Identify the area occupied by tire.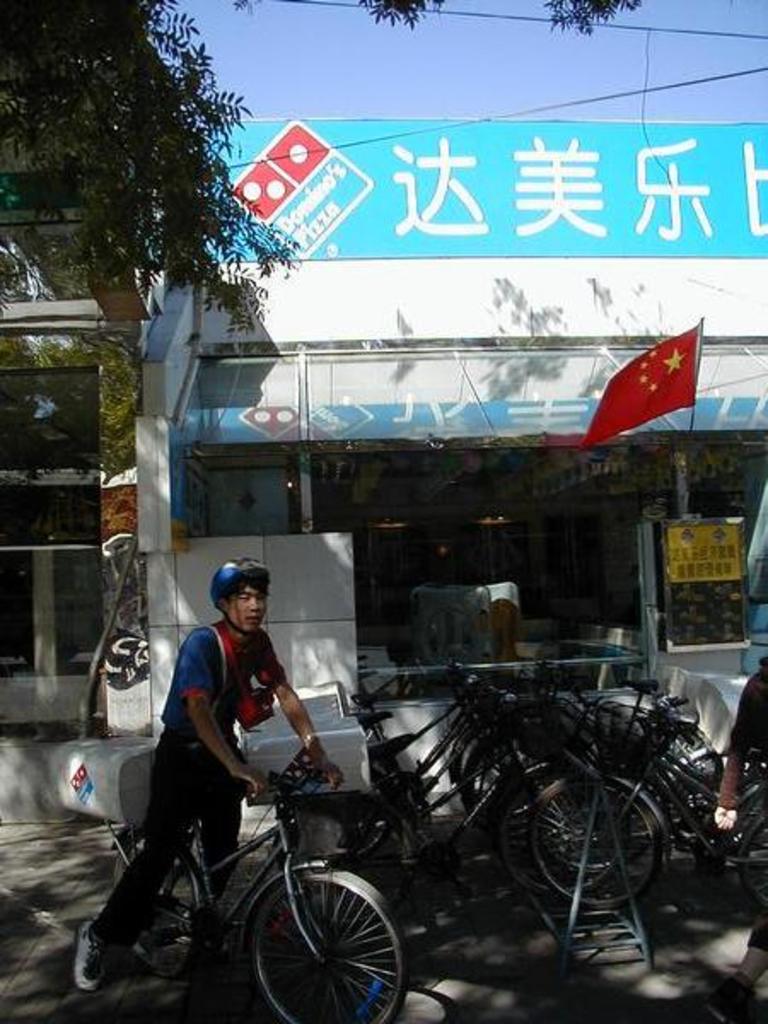
Area: x1=285 y1=768 x2=391 y2=855.
